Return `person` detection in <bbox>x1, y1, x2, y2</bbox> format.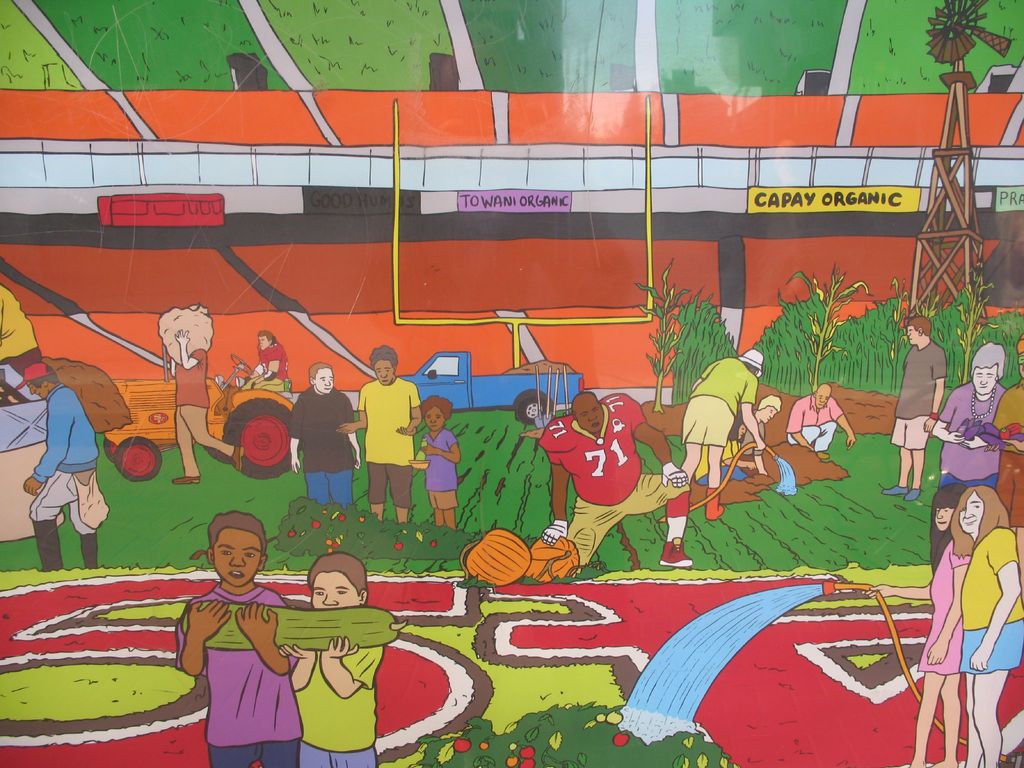
<bbox>410, 390, 461, 529</bbox>.
